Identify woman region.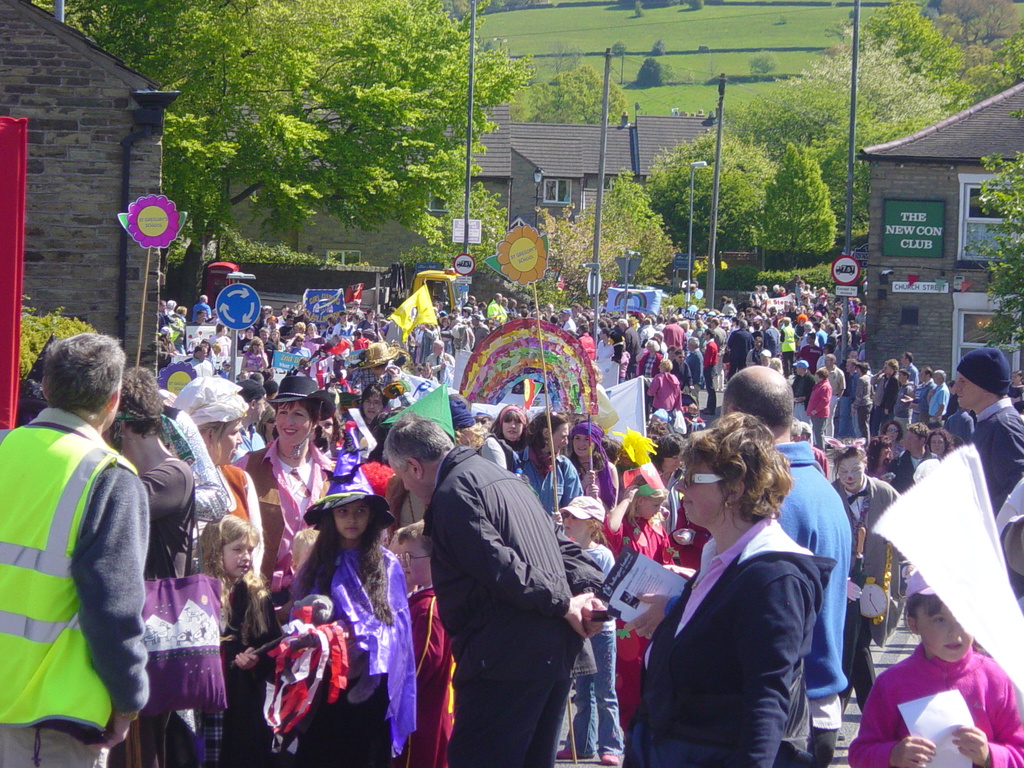
Region: select_region(827, 442, 909, 715).
